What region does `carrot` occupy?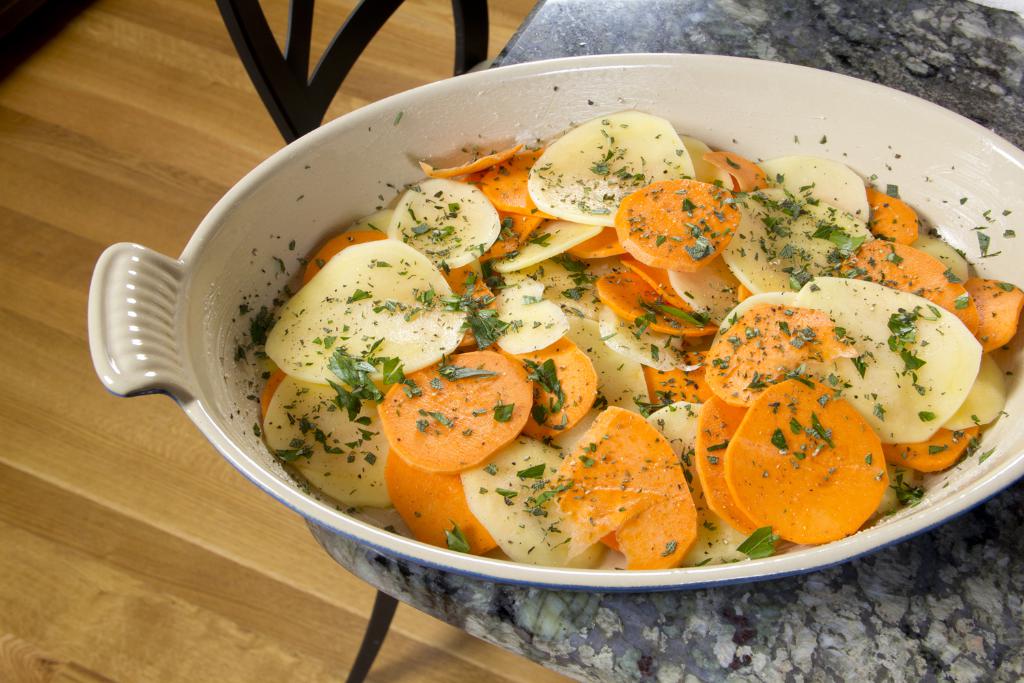
[left=543, top=404, right=698, bottom=573].
